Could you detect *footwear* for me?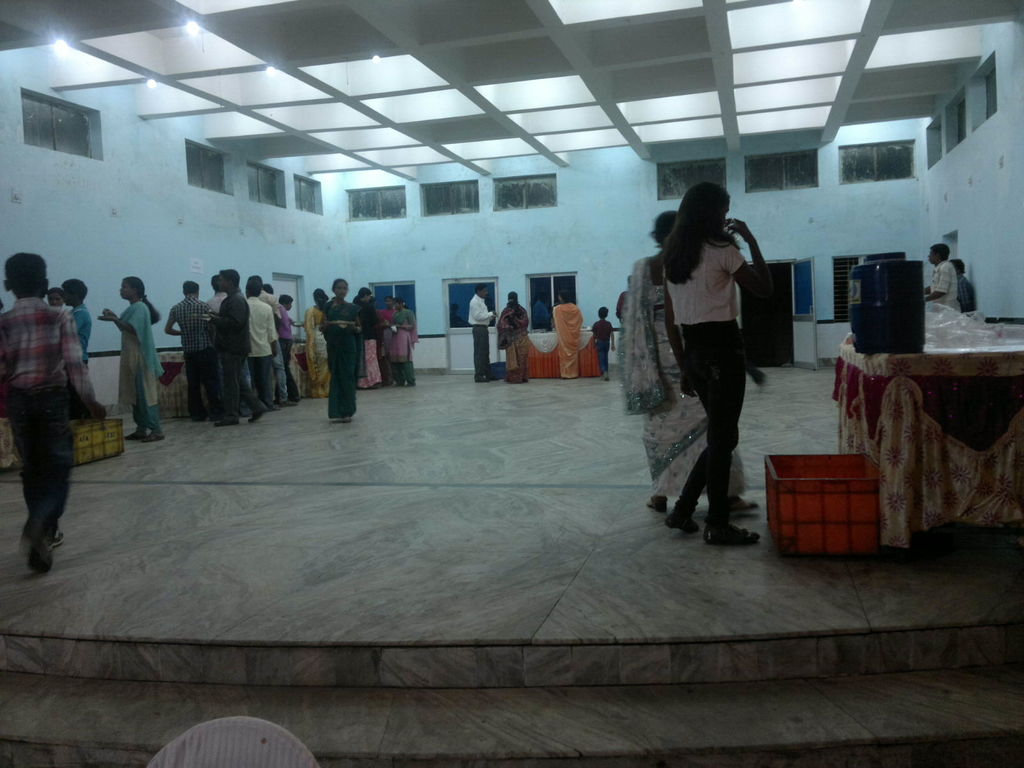
Detection result: l=140, t=434, r=165, b=444.
